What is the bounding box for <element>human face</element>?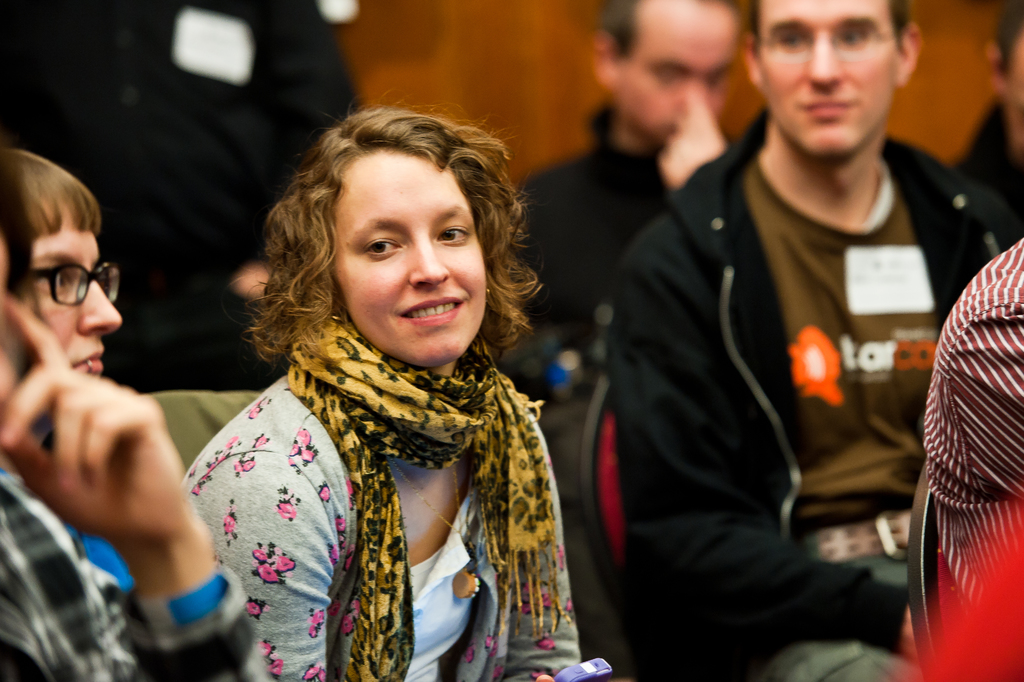
{"x1": 748, "y1": 3, "x2": 904, "y2": 158}.
